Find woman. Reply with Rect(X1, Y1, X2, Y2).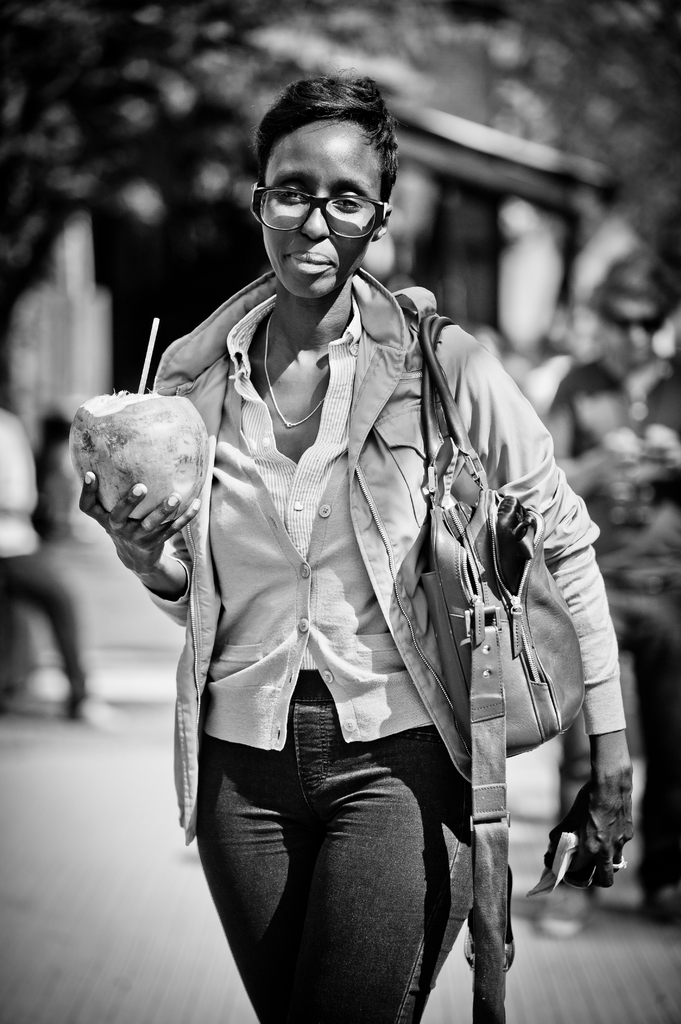
Rect(111, 84, 627, 967).
